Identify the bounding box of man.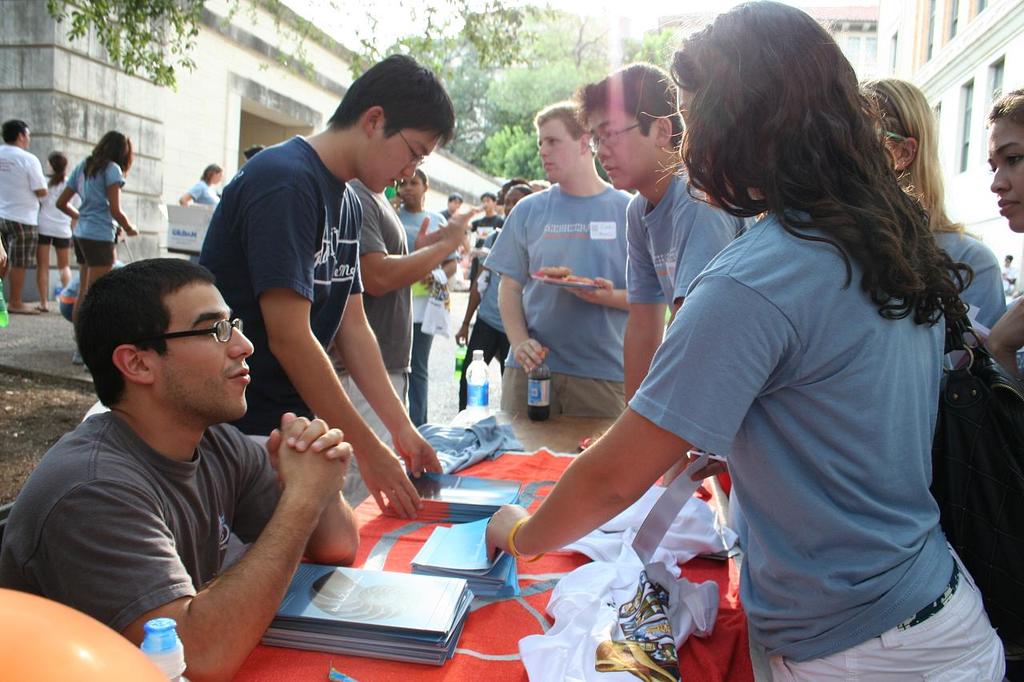
0, 124, 41, 309.
